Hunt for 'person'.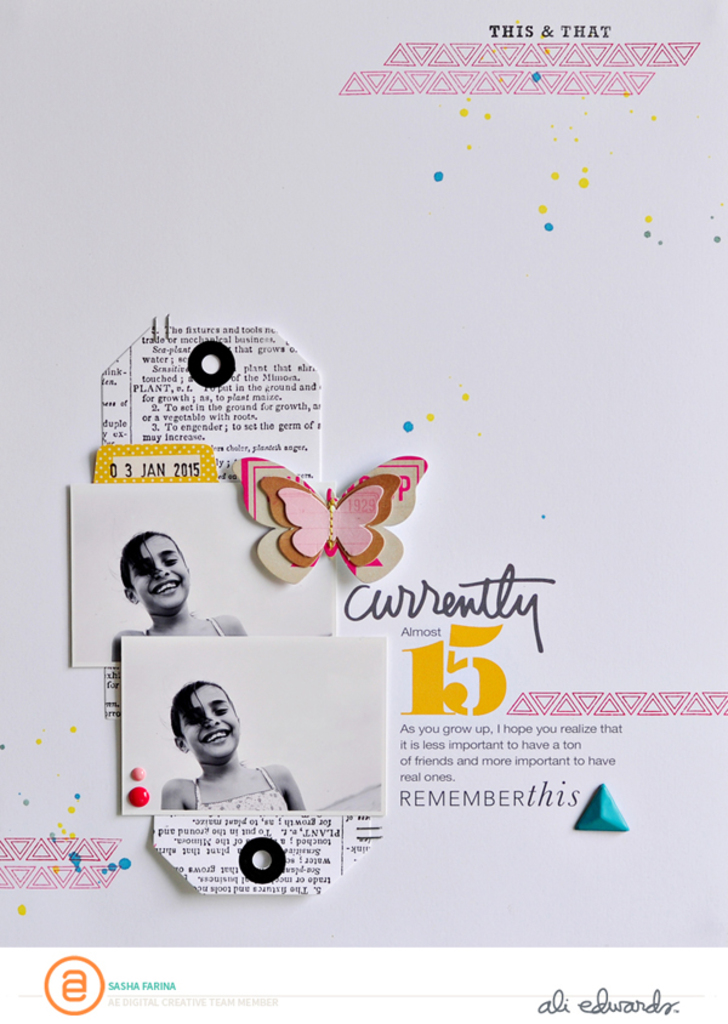
Hunted down at x1=160 y1=677 x2=305 y2=813.
